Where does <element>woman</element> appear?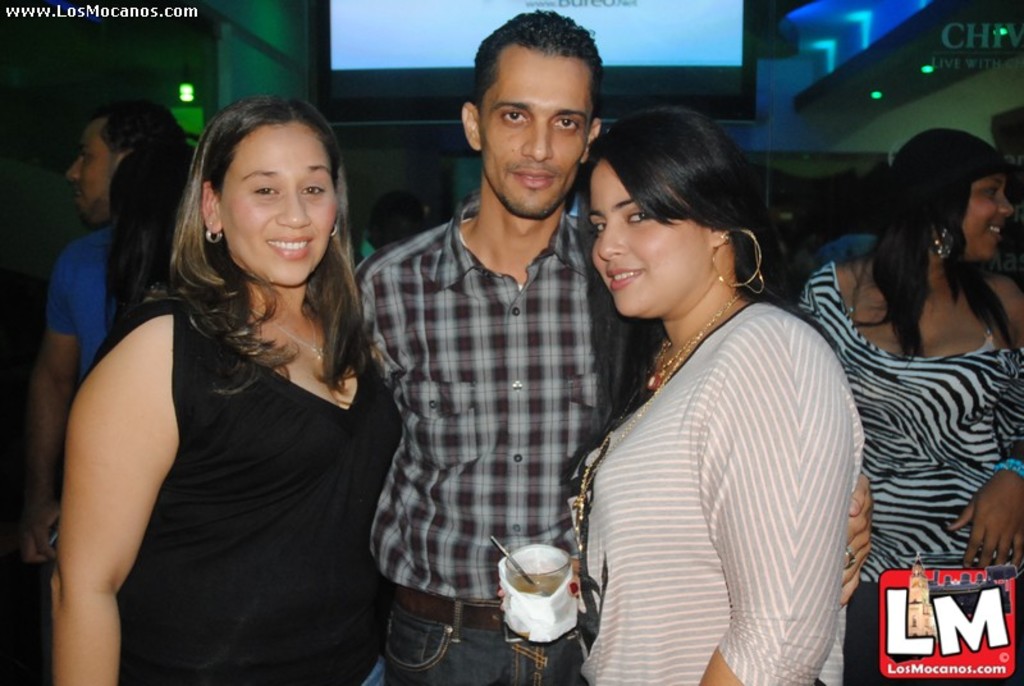
Appears at bbox=[808, 127, 1023, 685].
